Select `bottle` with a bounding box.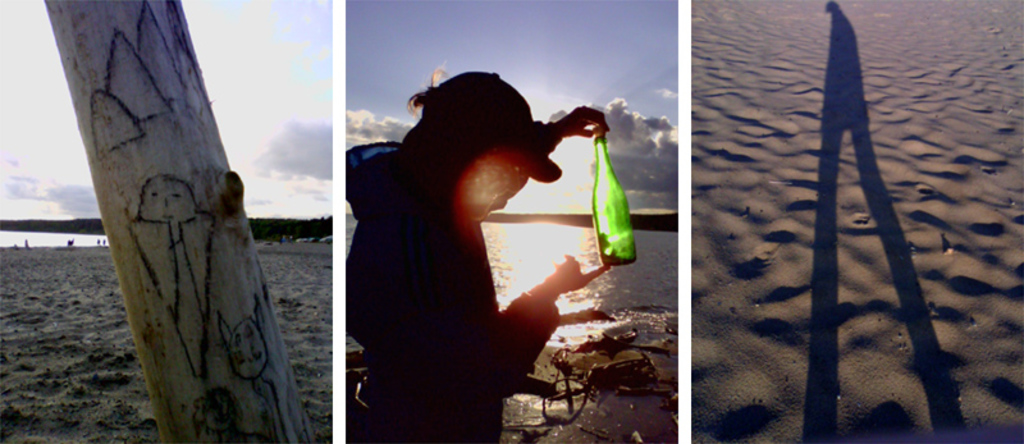
region(590, 132, 643, 262).
